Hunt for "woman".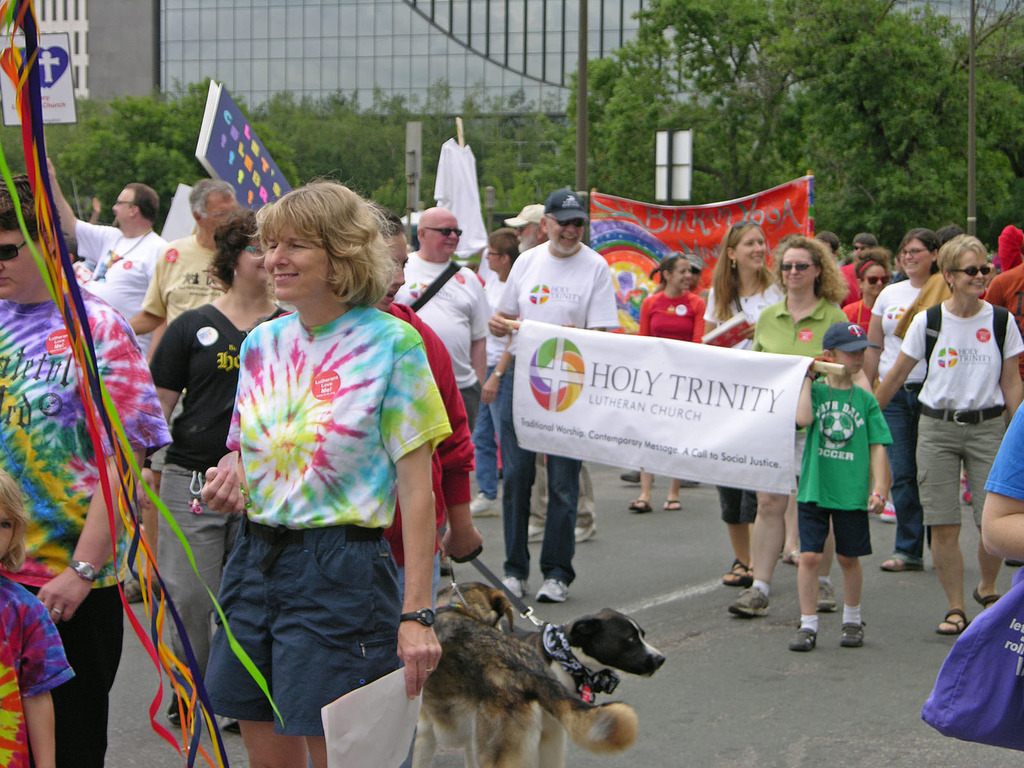
Hunted down at (364,202,483,632).
